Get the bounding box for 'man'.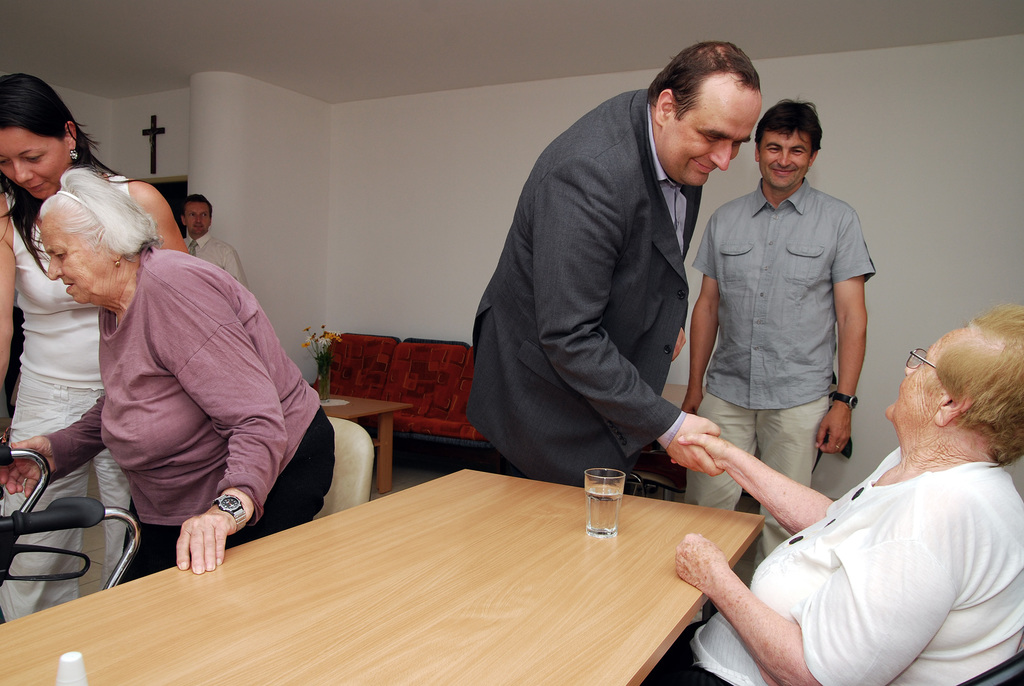
472 40 766 512.
